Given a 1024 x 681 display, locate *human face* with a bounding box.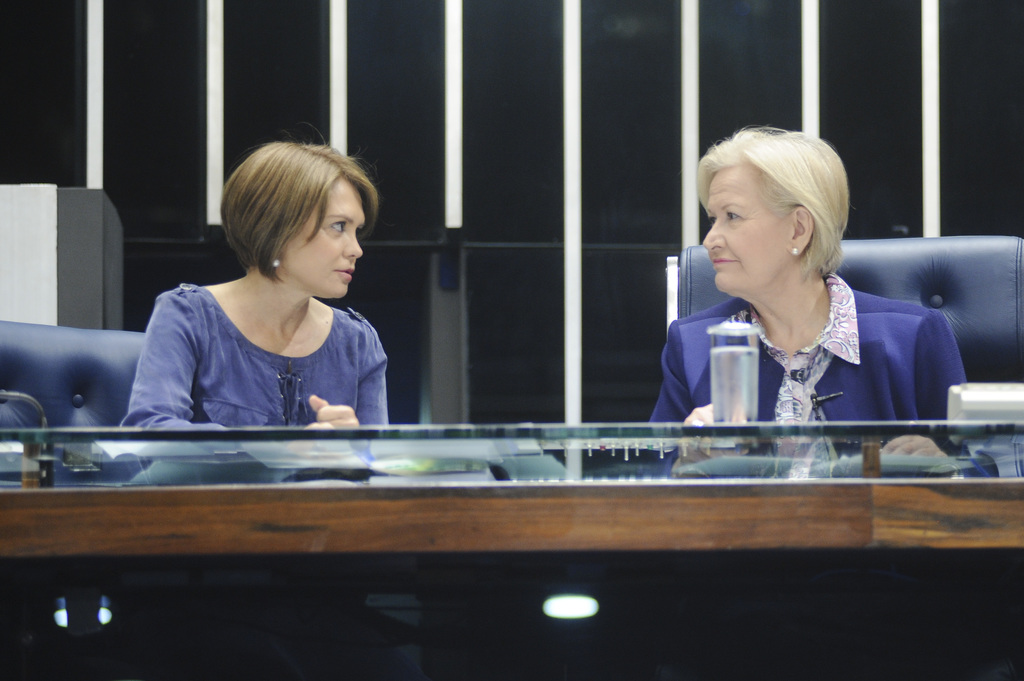
Located: <box>280,177,367,298</box>.
